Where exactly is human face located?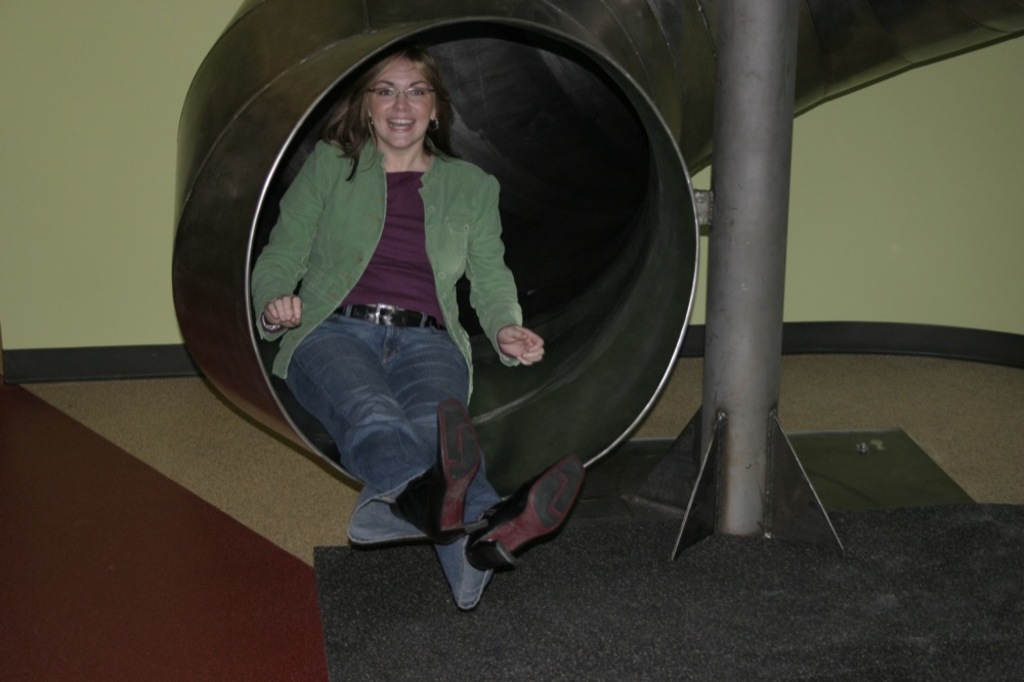
Its bounding box is (371, 61, 433, 150).
